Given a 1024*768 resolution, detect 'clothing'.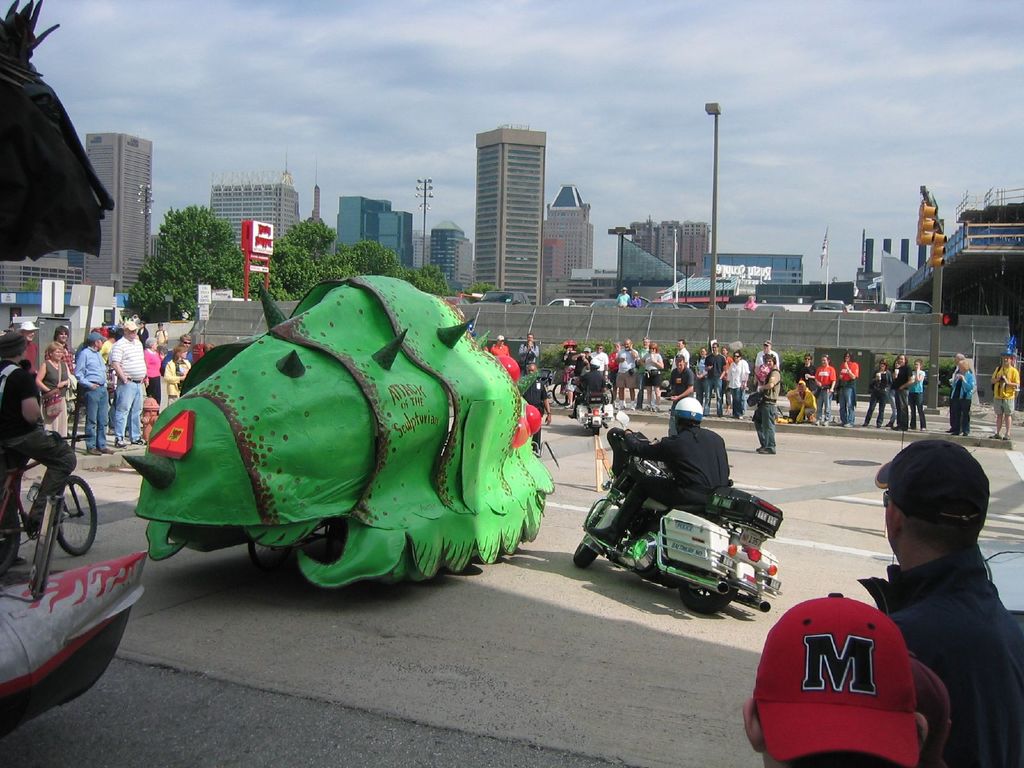
[left=750, top=369, right=779, bottom=449].
